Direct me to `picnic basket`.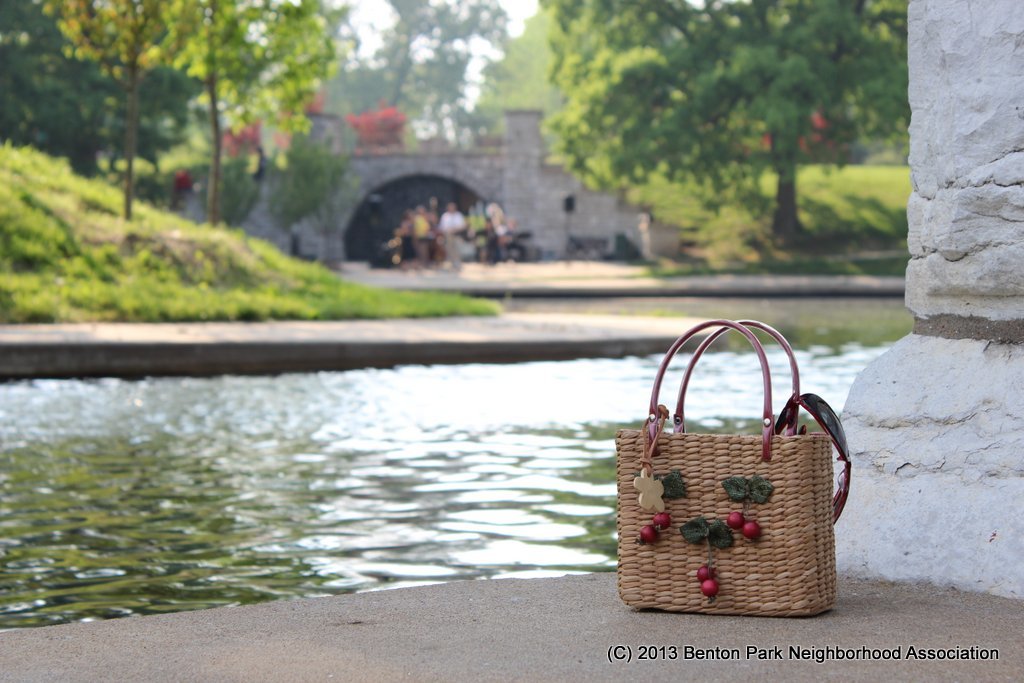
Direction: {"left": 610, "top": 320, "right": 837, "bottom": 618}.
